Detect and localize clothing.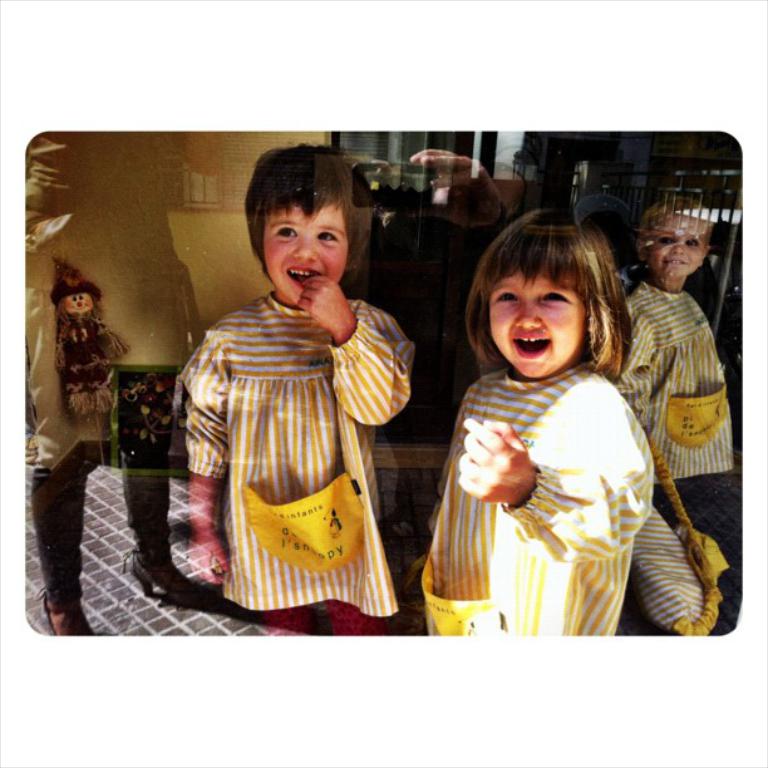
Localized at x1=606 y1=285 x2=734 y2=527.
